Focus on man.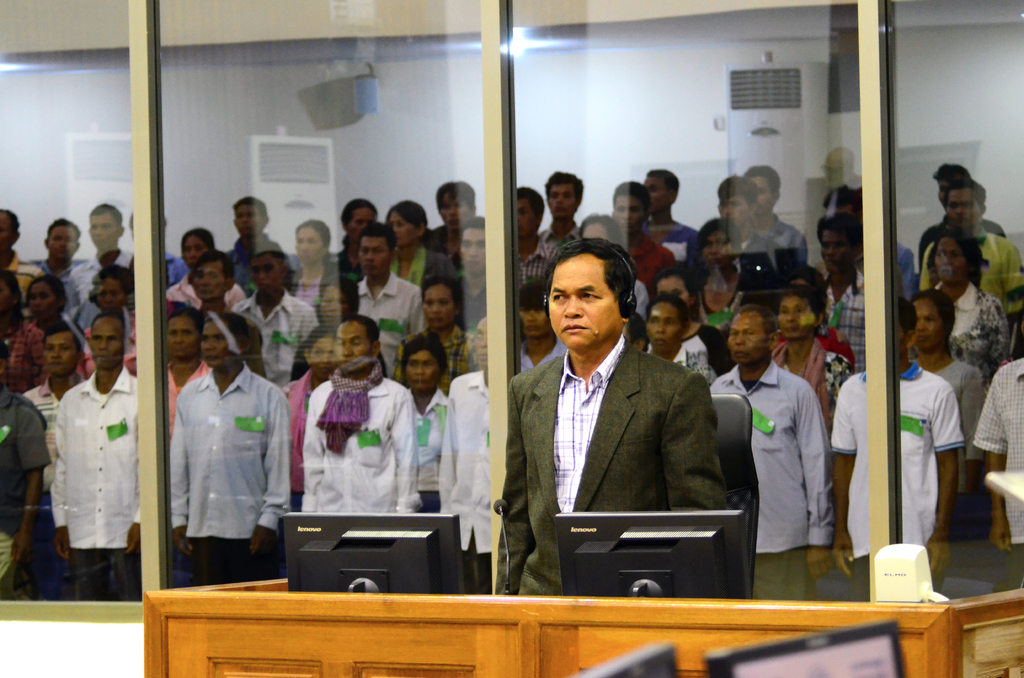
Focused at 429:180:480:268.
